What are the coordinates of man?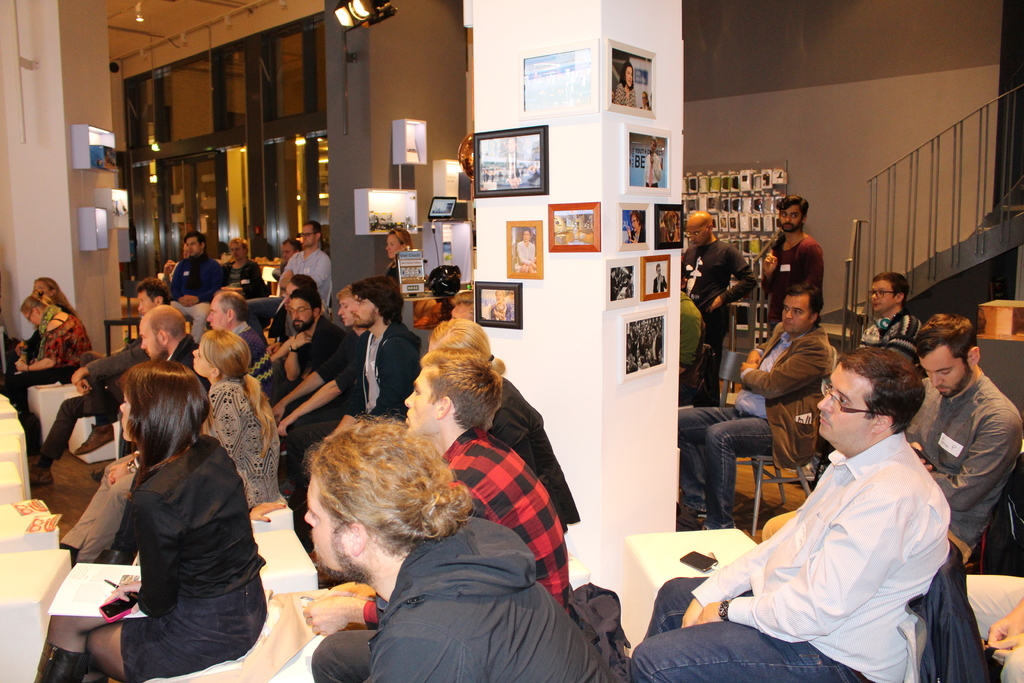
269,289,374,440.
